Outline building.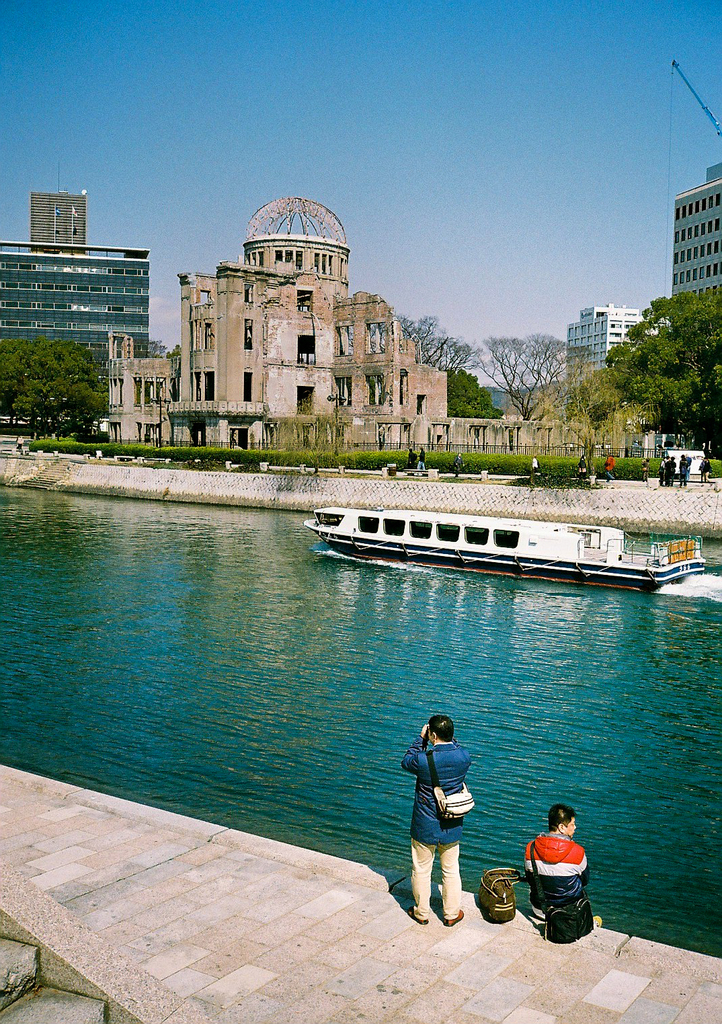
Outline: x1=0 y1=193 x2=158 y2=368.
